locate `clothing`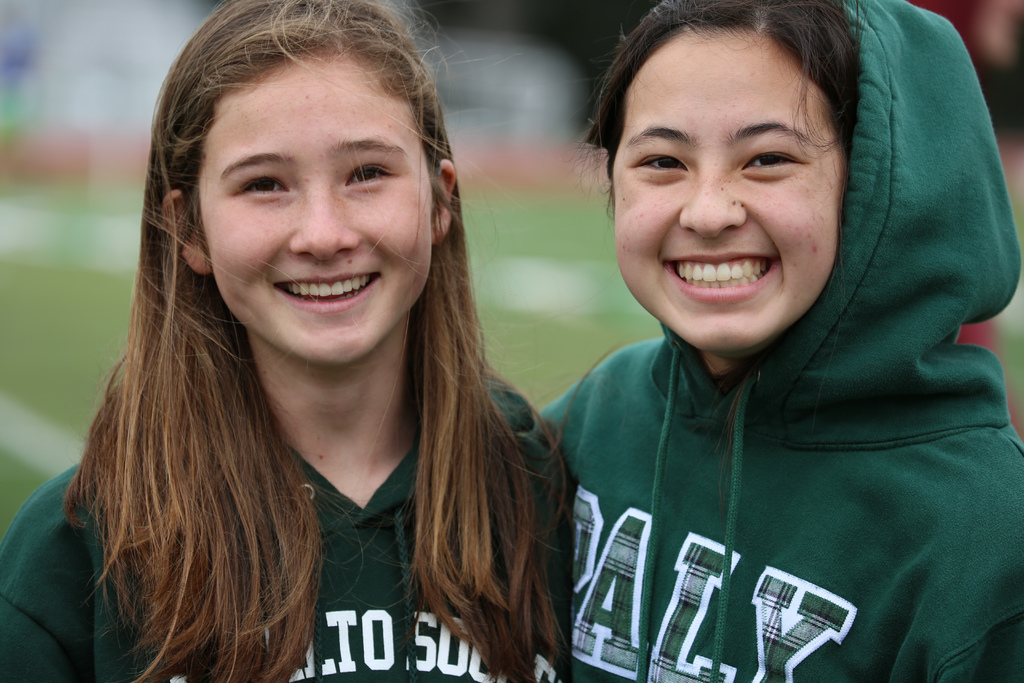
532 0 1023 682
